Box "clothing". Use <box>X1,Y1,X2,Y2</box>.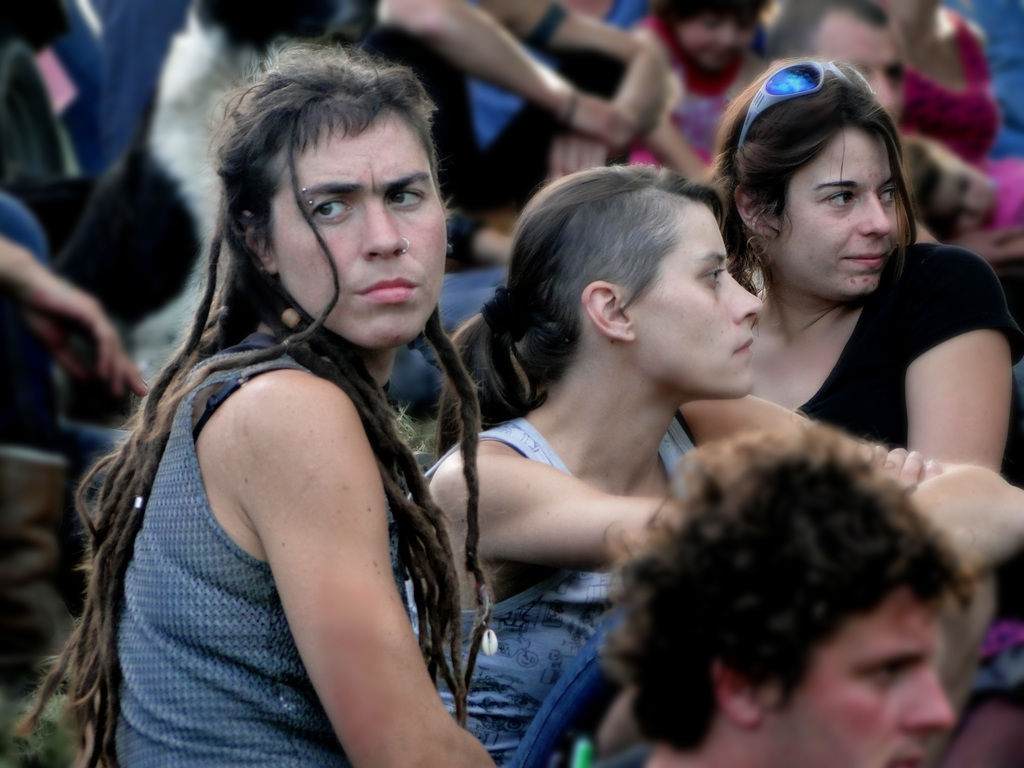
<box>99,0,632,268</box>.
